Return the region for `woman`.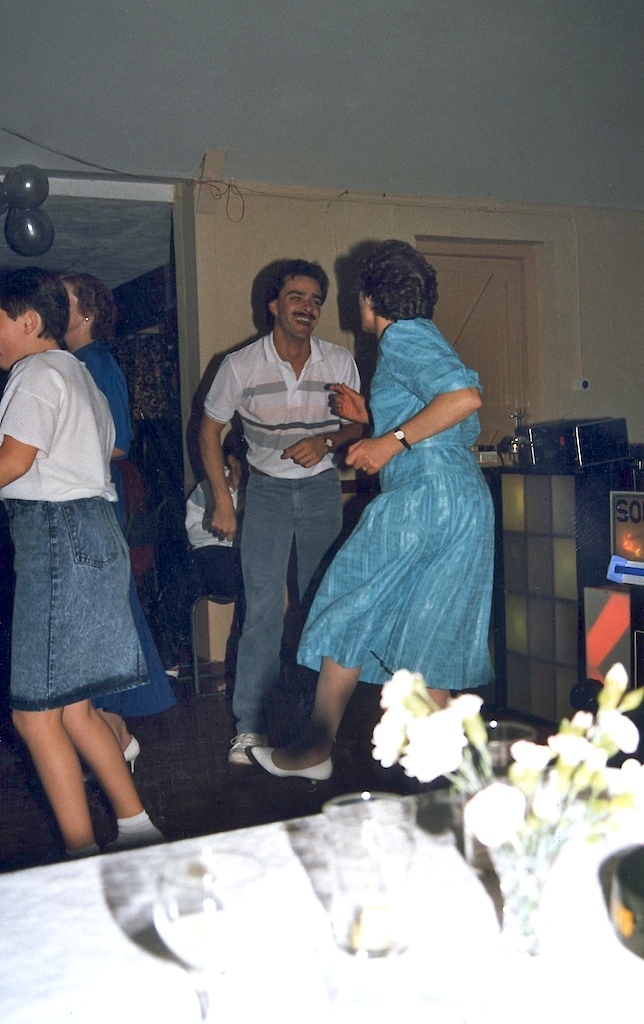
x1=55, y1=272, x2=193, y2=783.
